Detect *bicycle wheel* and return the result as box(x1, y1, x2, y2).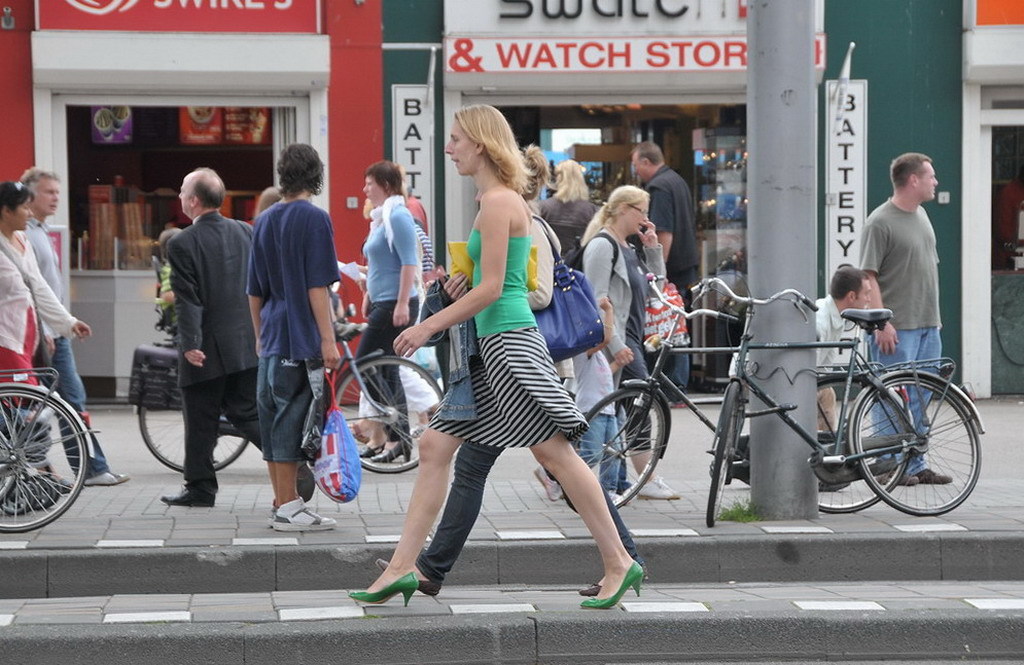
box(813, 379, 917, 510).
